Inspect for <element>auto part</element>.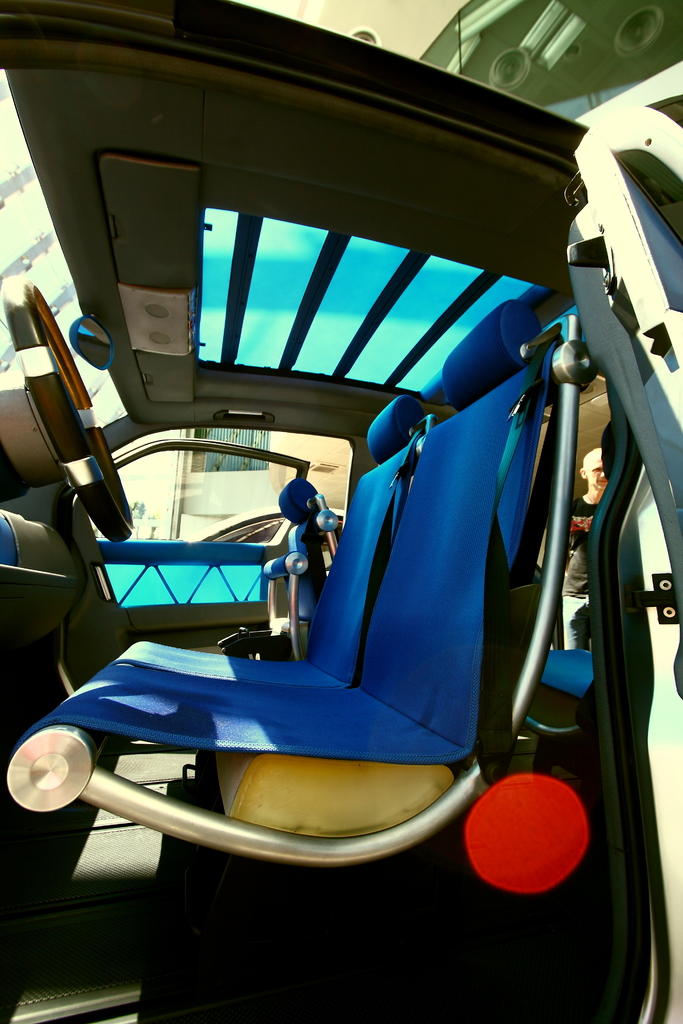
Inspection: bbox(0, 3, 682, 1023).
